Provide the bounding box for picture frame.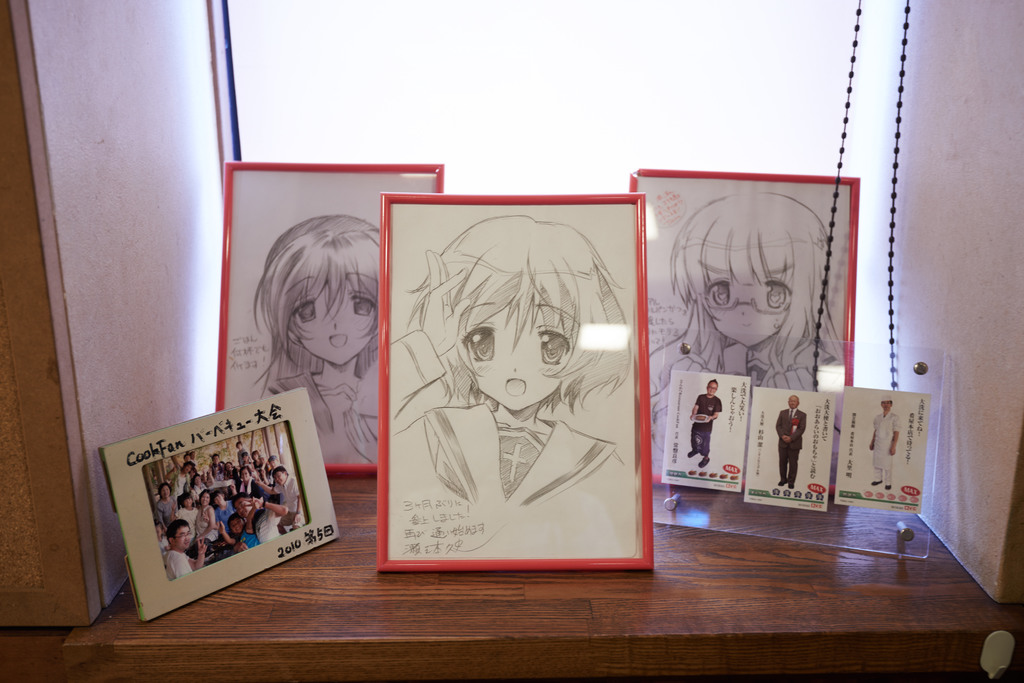
l=212, t=160, r=445, b=475.
